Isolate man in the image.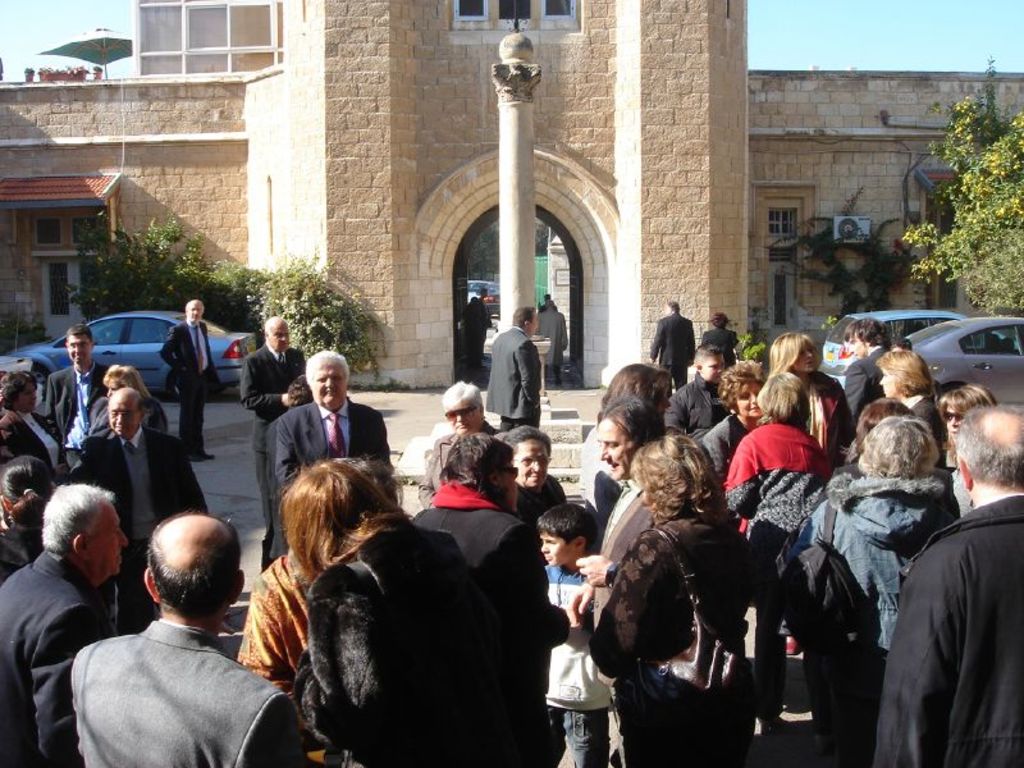
Isolated region: box=[40, 321, 108, 461].
